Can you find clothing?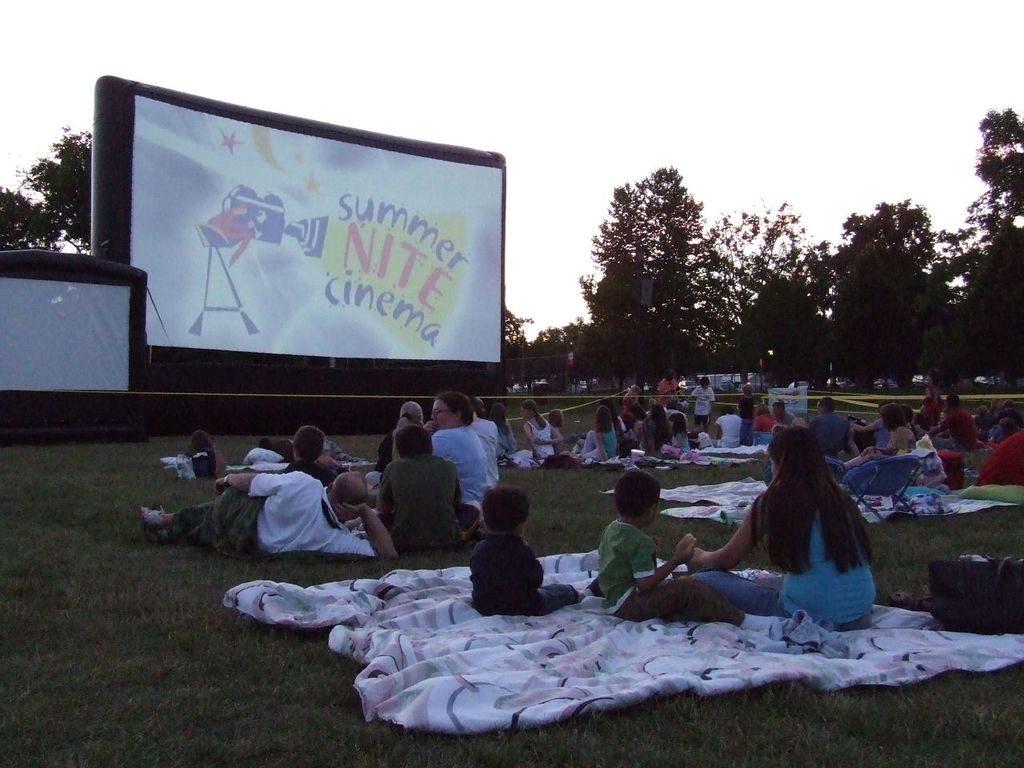
Yes, bounding box: [689,388,717,422].
